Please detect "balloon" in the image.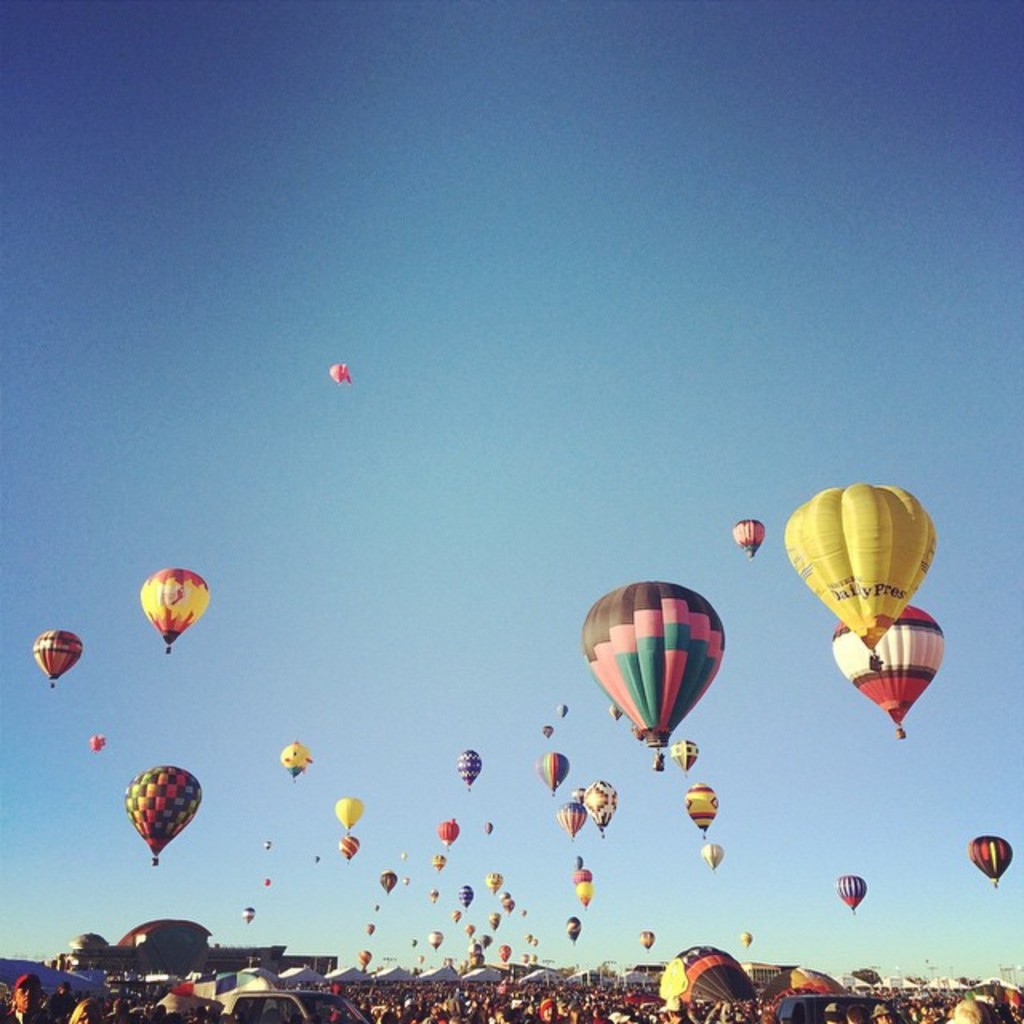
[x1=402, y1=874, x2=413, y2=885].
